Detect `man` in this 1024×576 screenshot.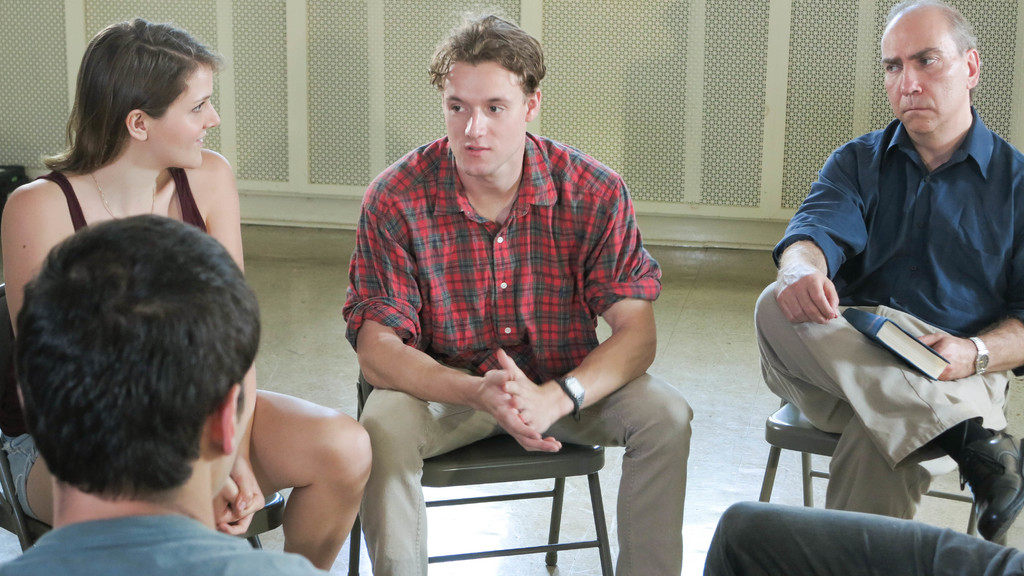
Detection: detection(340, 11, 692, 575).
